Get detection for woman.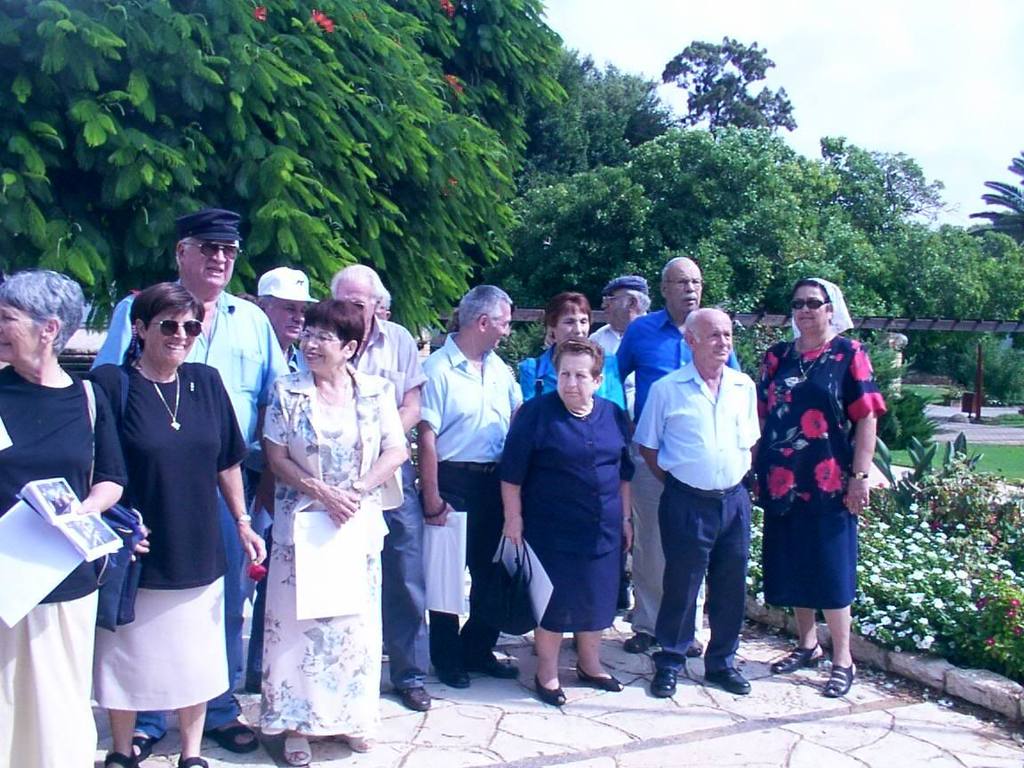
Detection: 77/279/268/767.
